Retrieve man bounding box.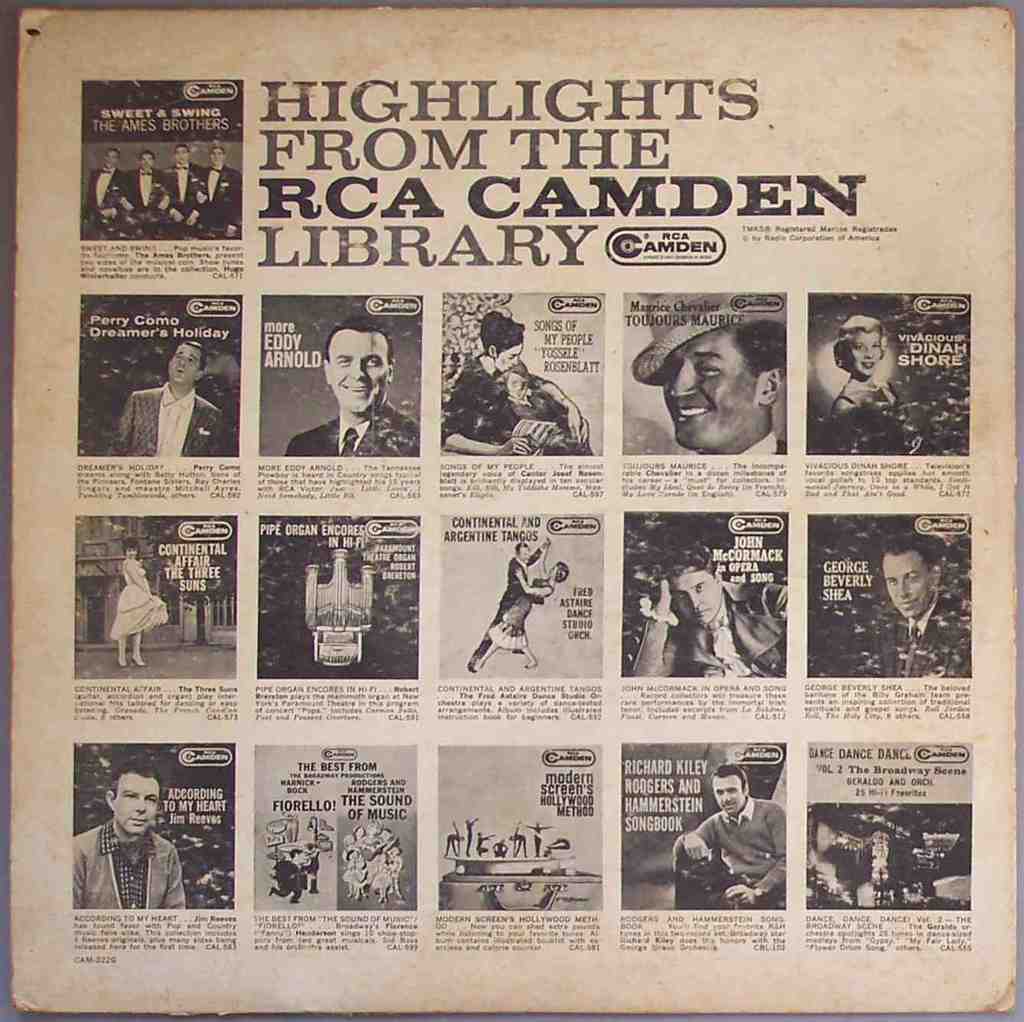
Bounding box: l=669, t=756, r=794, b=912.
